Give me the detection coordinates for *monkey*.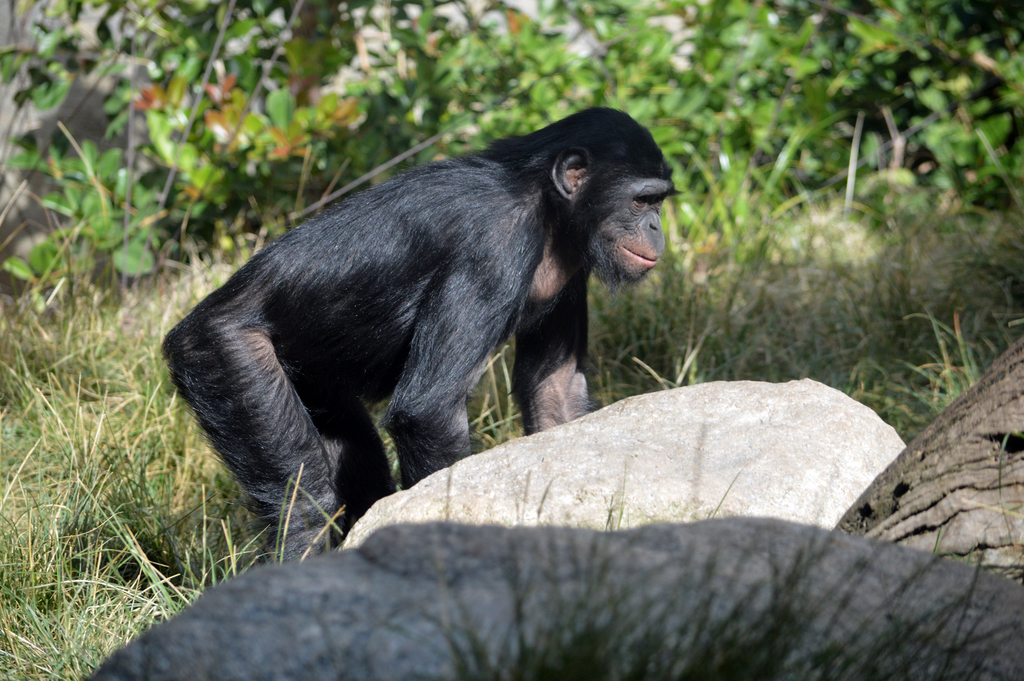
BBox(163, 111, 687, 568).
